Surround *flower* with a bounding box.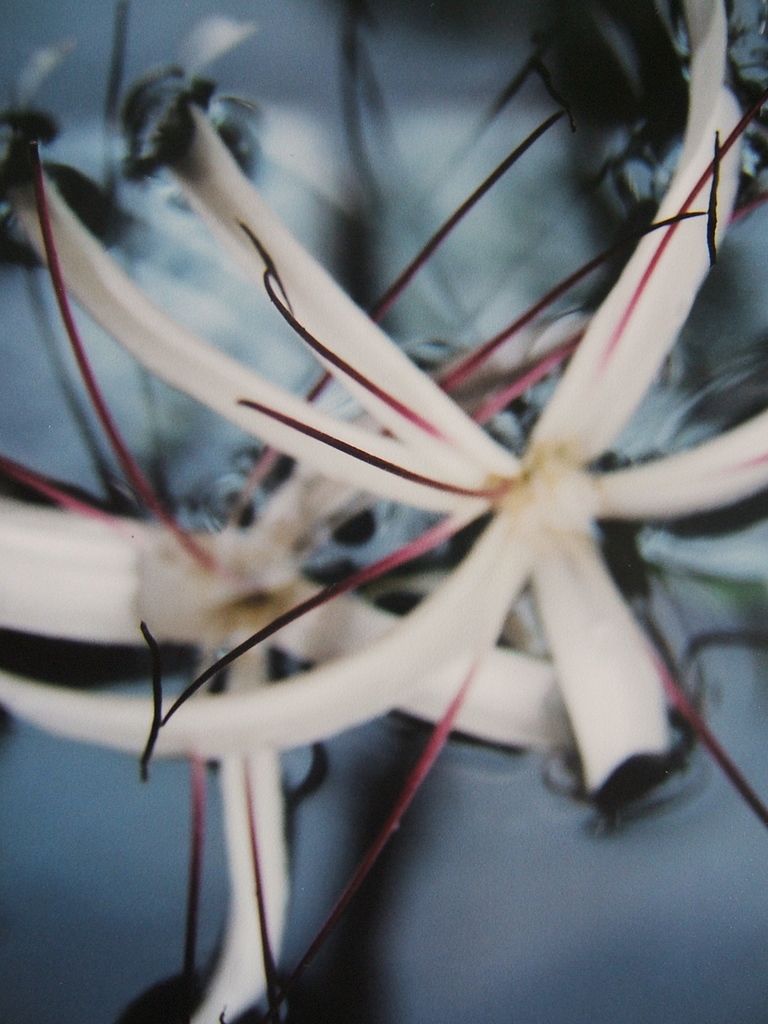
<bbox>0, 0, 767, 1023</bbox>.
